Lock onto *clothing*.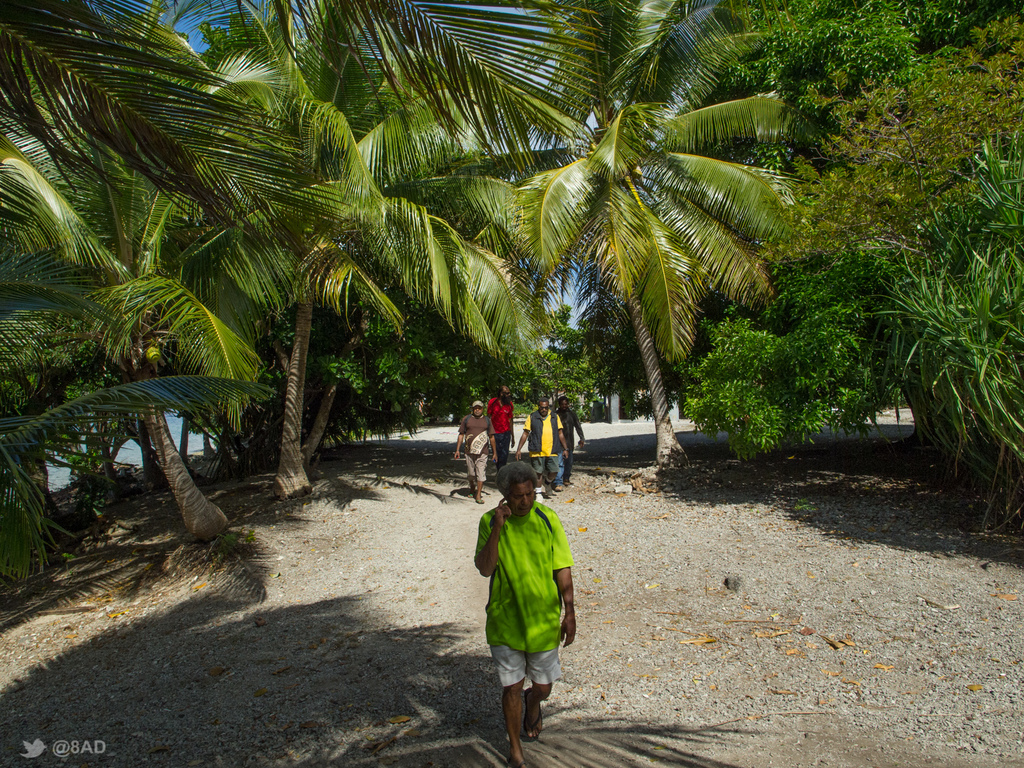
Locked: [460, 415, 497, 481].
